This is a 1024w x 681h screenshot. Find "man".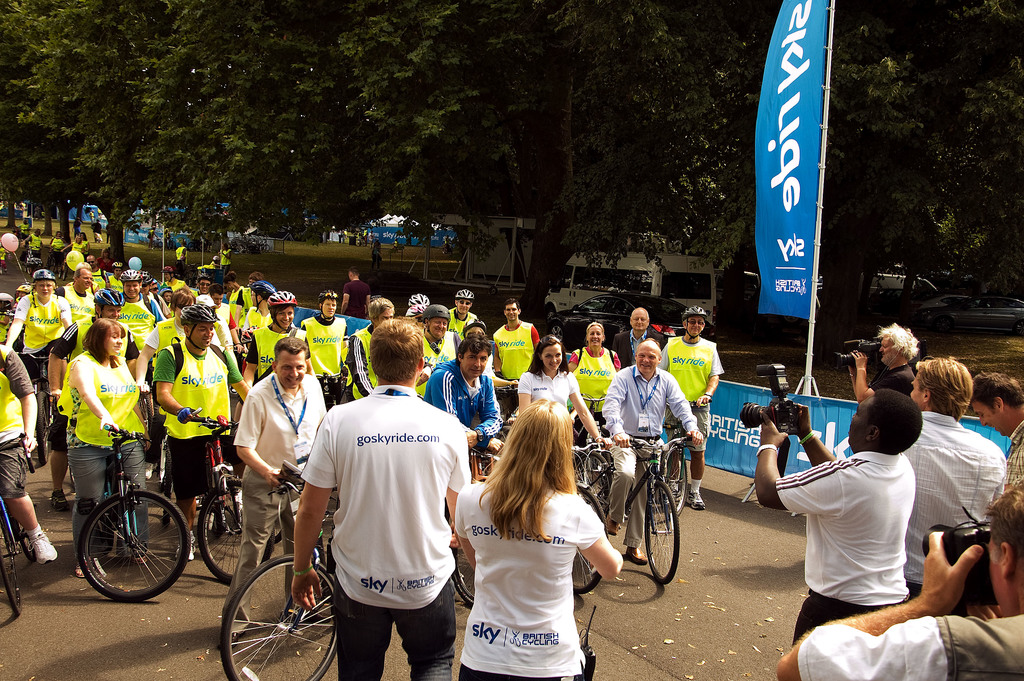
Bounding box: [x1=850, y1=318, x2=918, y2=402].
